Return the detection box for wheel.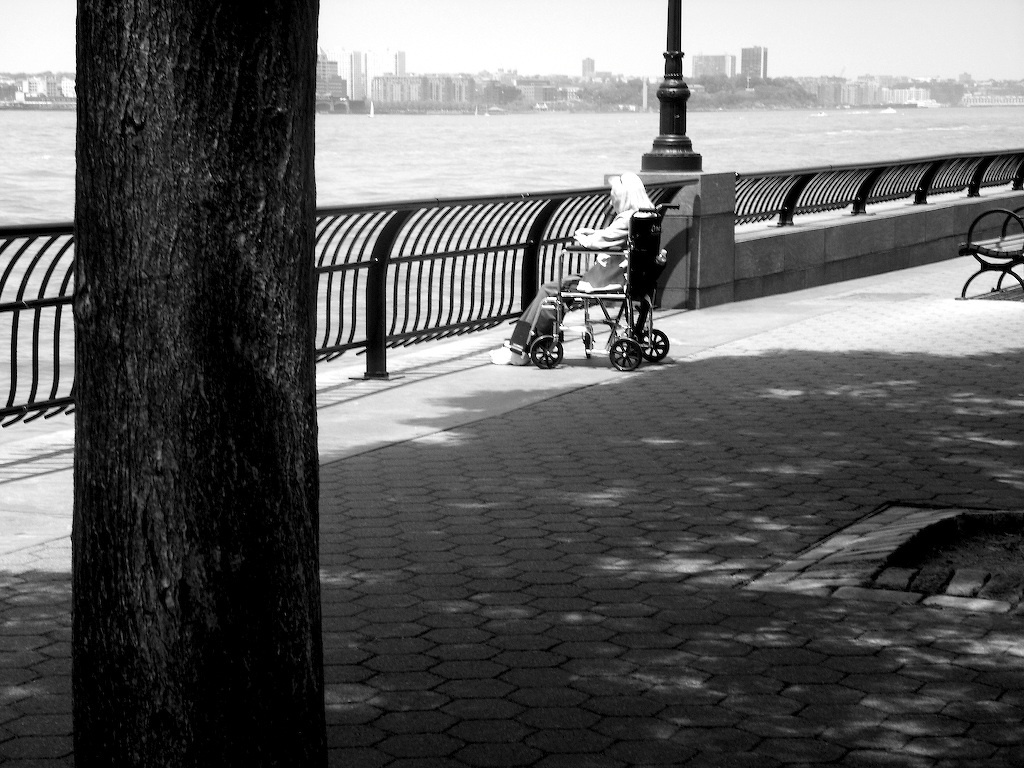
x1=531 y1=330 x2=562 y2=373.
